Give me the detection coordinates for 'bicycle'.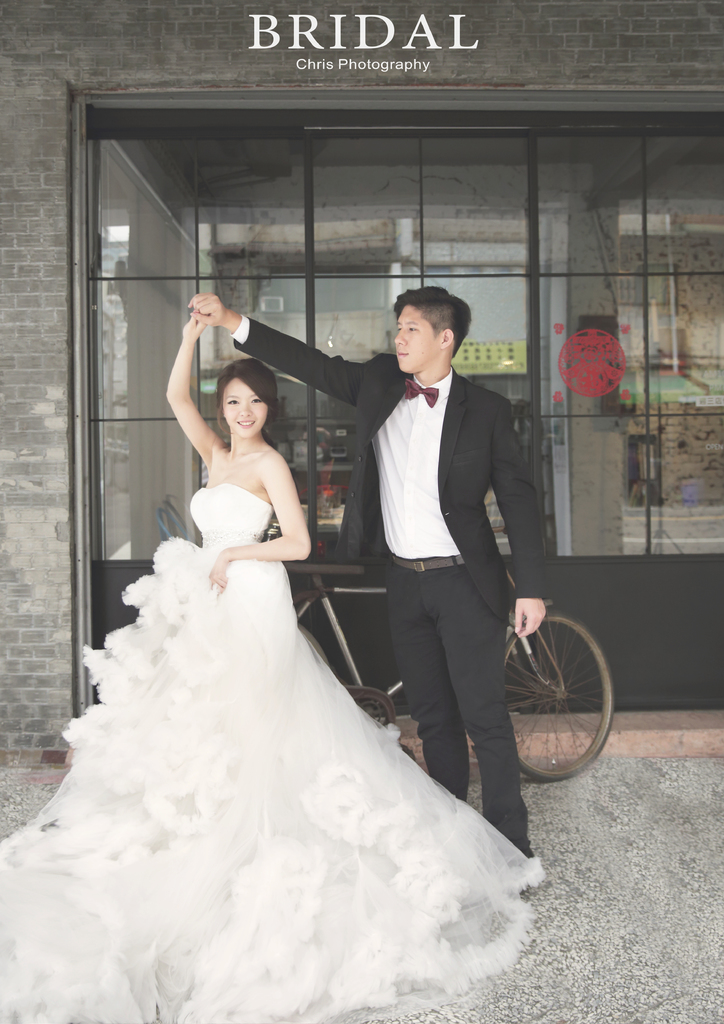
x1=280, y1=562, x2=615, y2=783.
